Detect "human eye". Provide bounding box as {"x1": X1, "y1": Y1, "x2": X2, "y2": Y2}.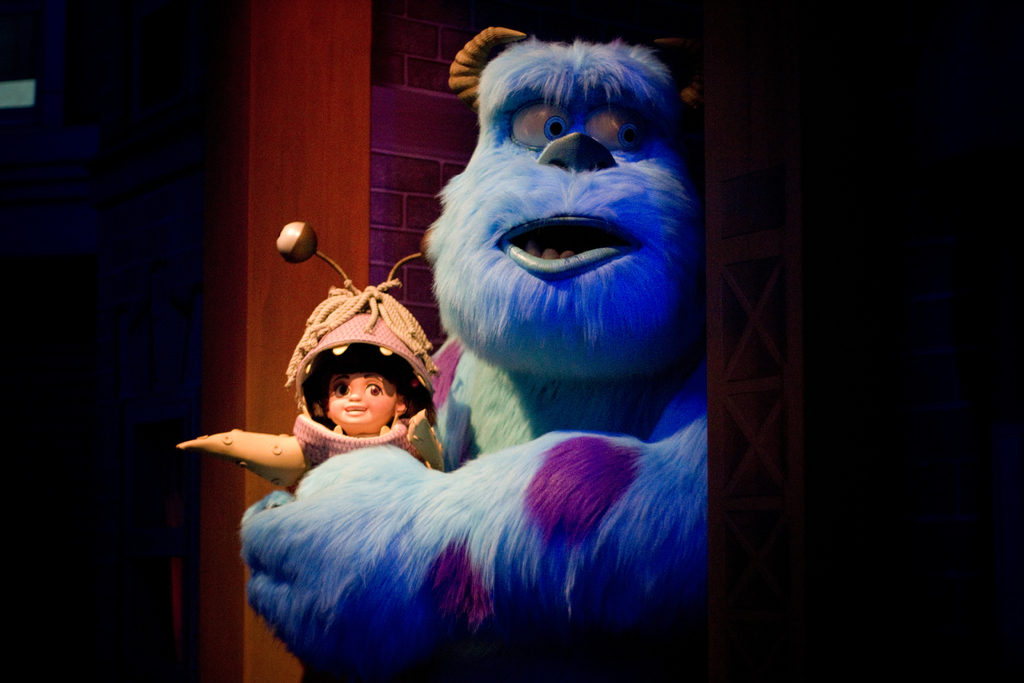
{"x1": 362, "y1": 381, "x2": 385, "y2": 399}.
